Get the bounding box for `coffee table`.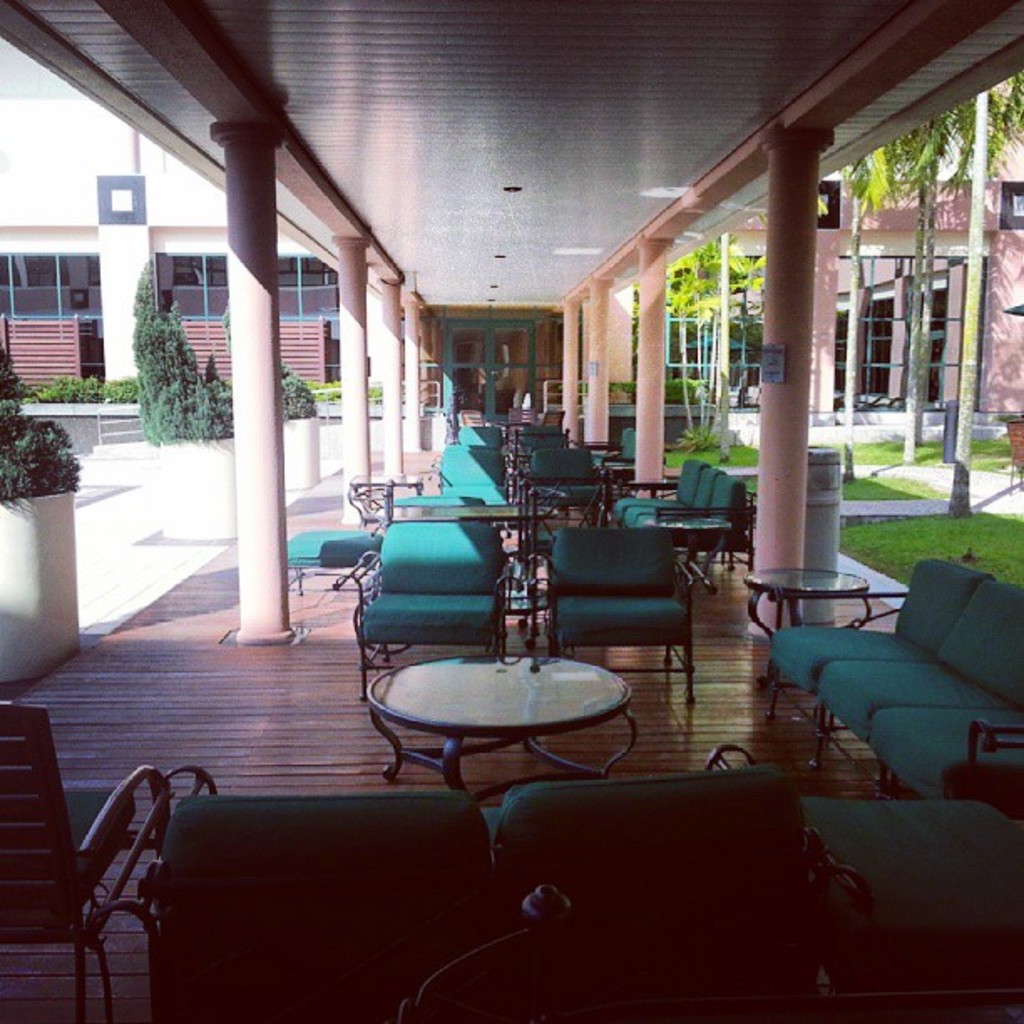
bbox(375, 624, 663, 798).
